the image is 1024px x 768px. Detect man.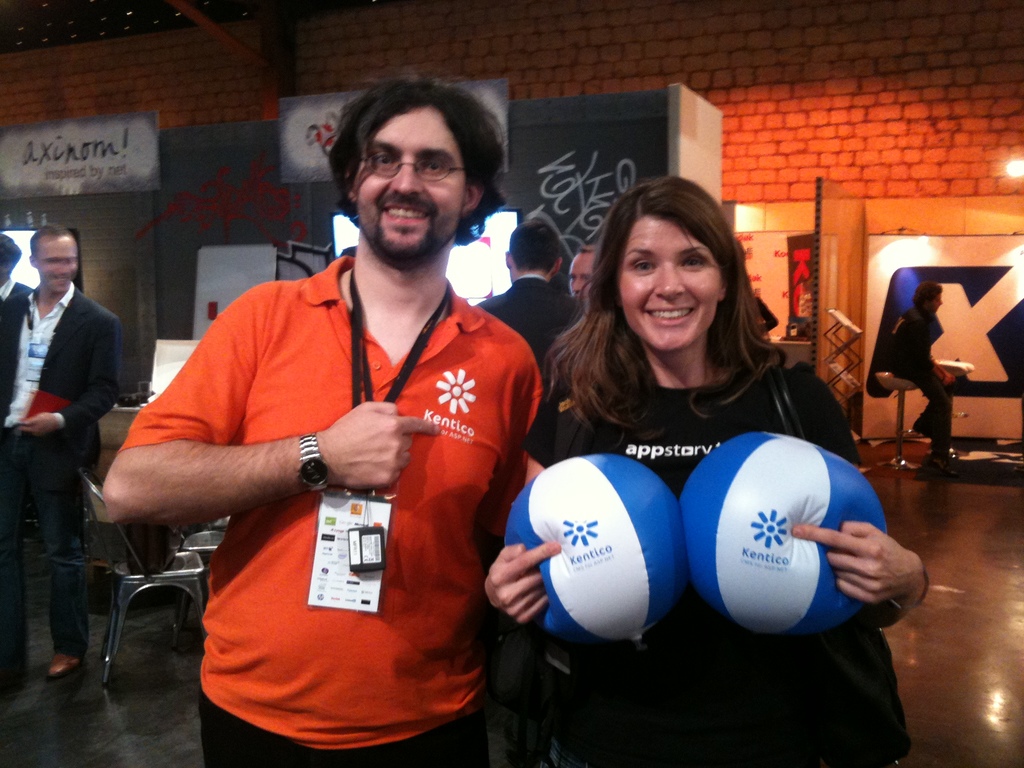
Detection: 124,92,561,740.
